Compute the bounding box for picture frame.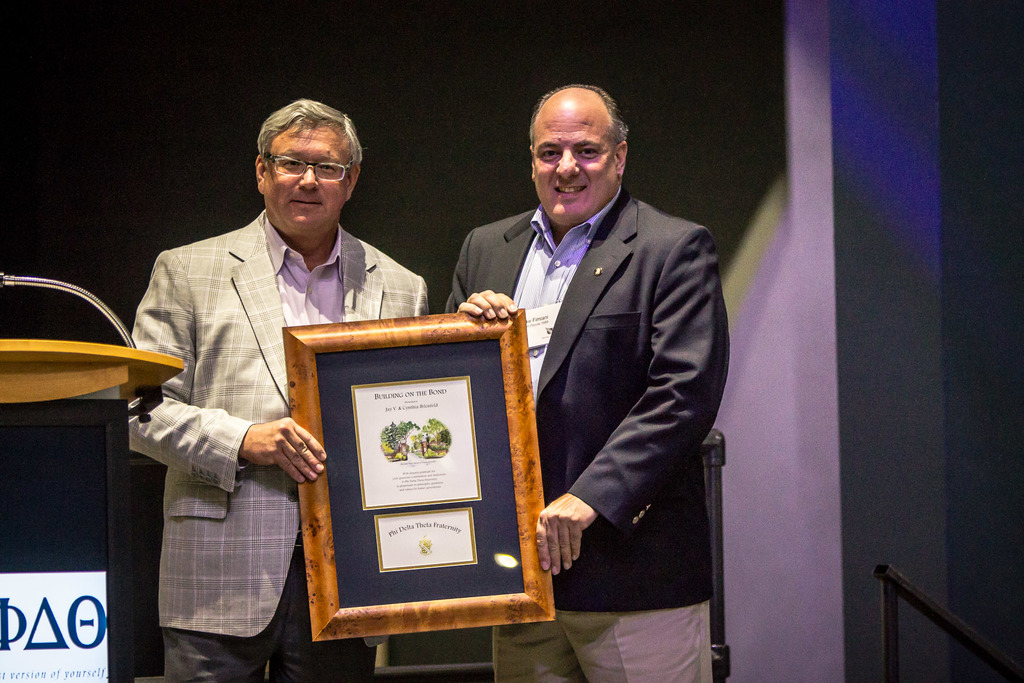
{"x1": 282, "y1": 305, "x2": 555, "y2": 641}.
